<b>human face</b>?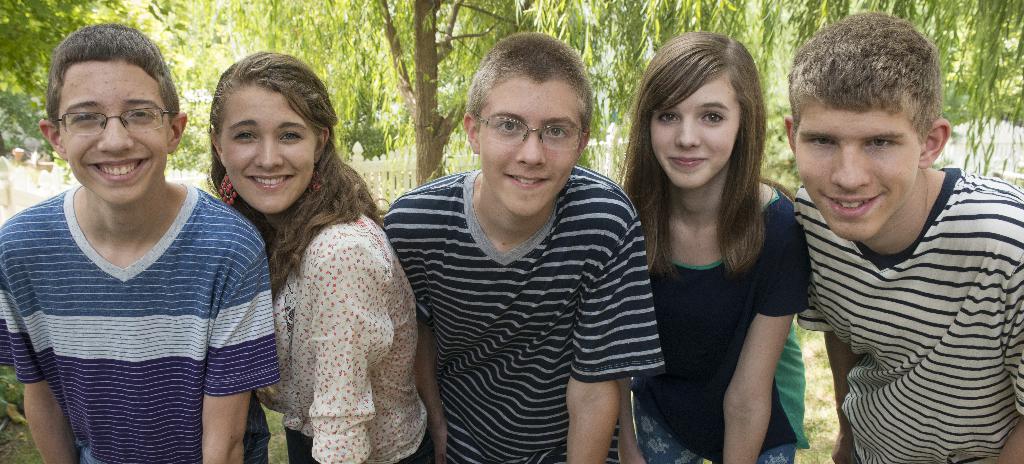
detection(223, 83, 313, 215)
